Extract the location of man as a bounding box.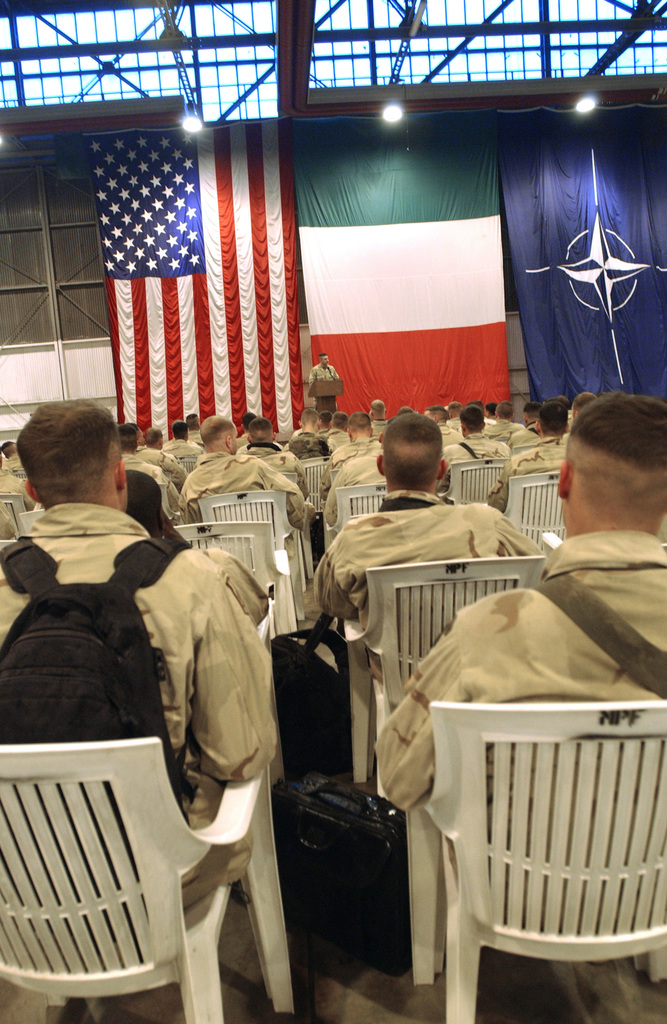
select_region(305, 409, 537, 710).
